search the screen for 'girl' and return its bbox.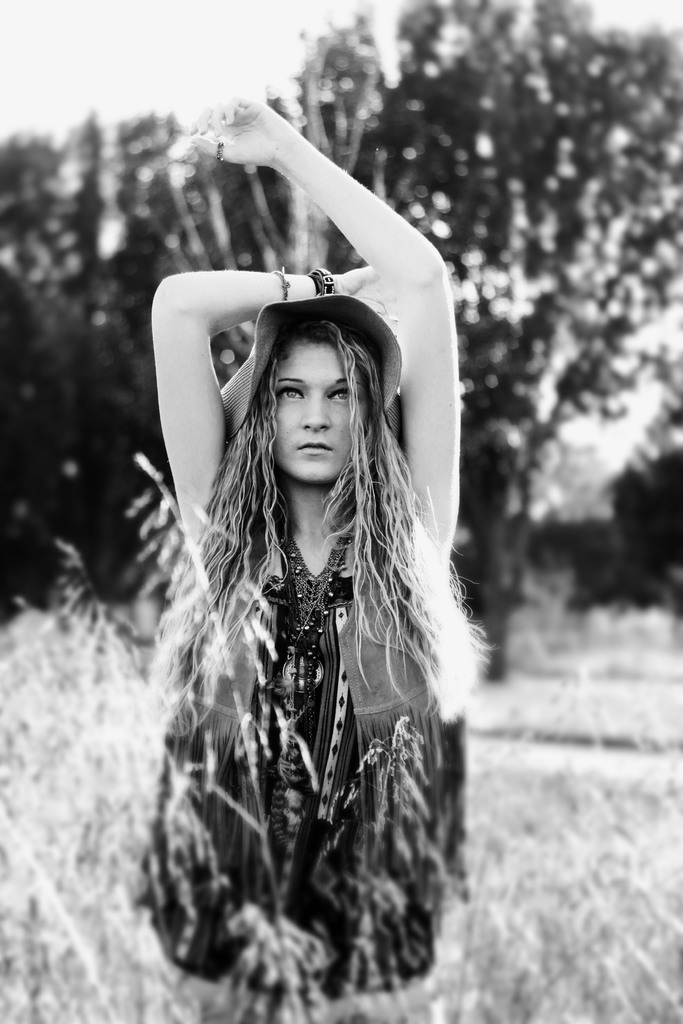
Found: rect(151, 76, 470, 996).
